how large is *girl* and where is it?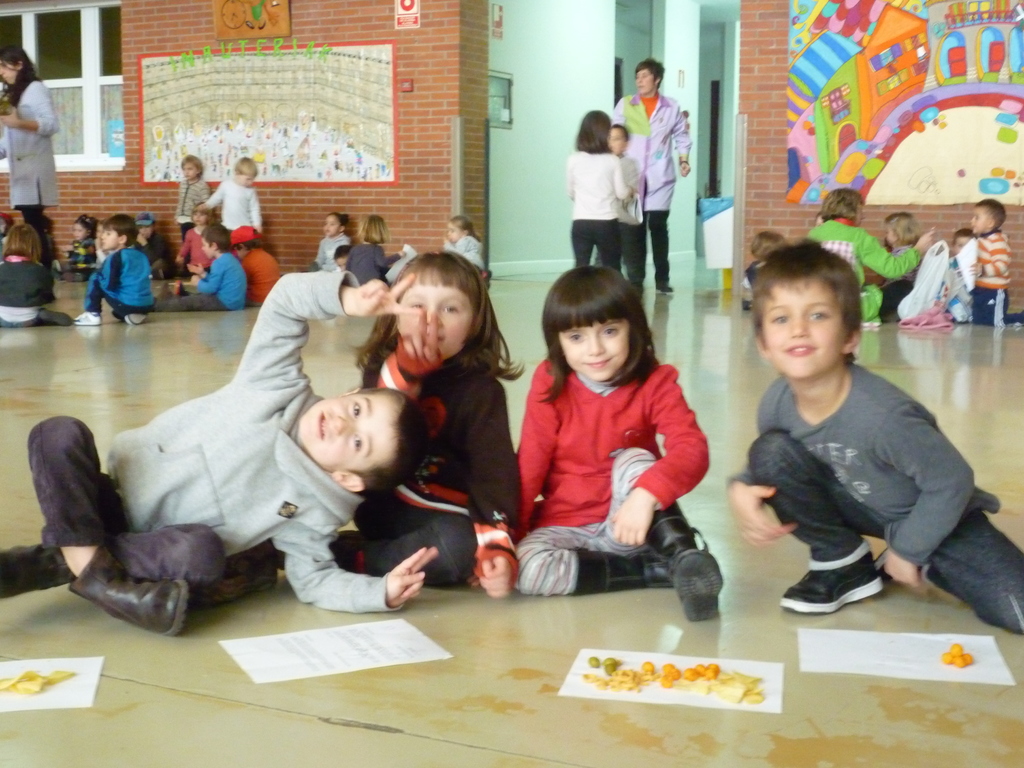
Bounding box: box(805, 187, 941, 318).
